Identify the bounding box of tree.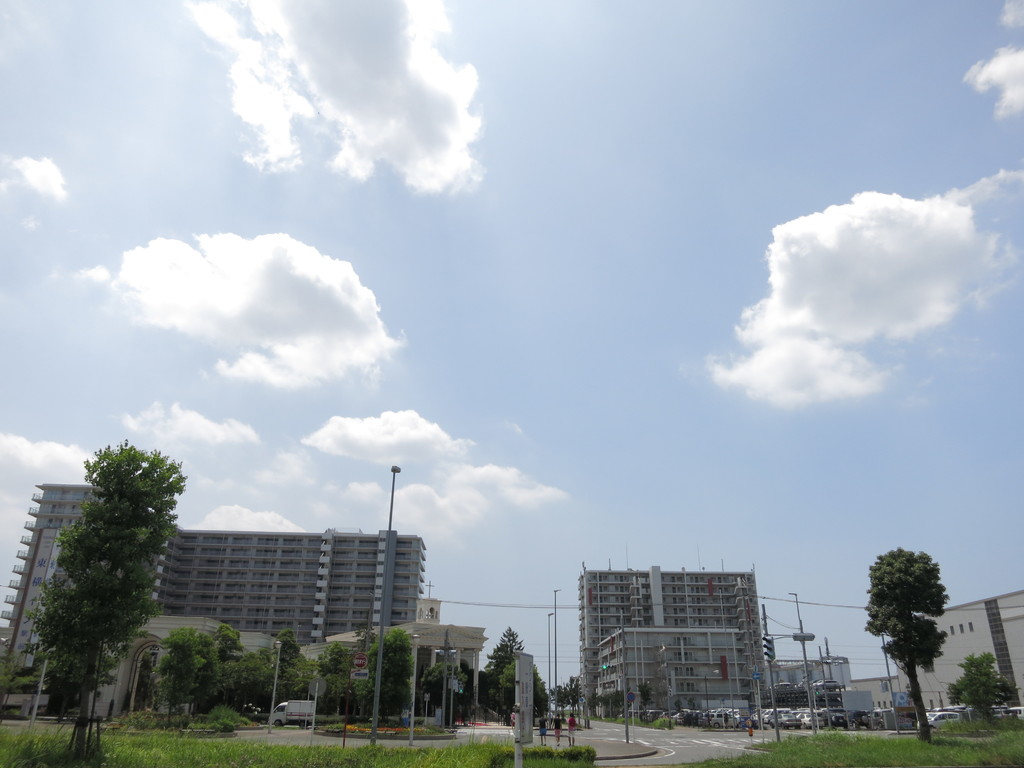
region(493, 625, 541, 709).
